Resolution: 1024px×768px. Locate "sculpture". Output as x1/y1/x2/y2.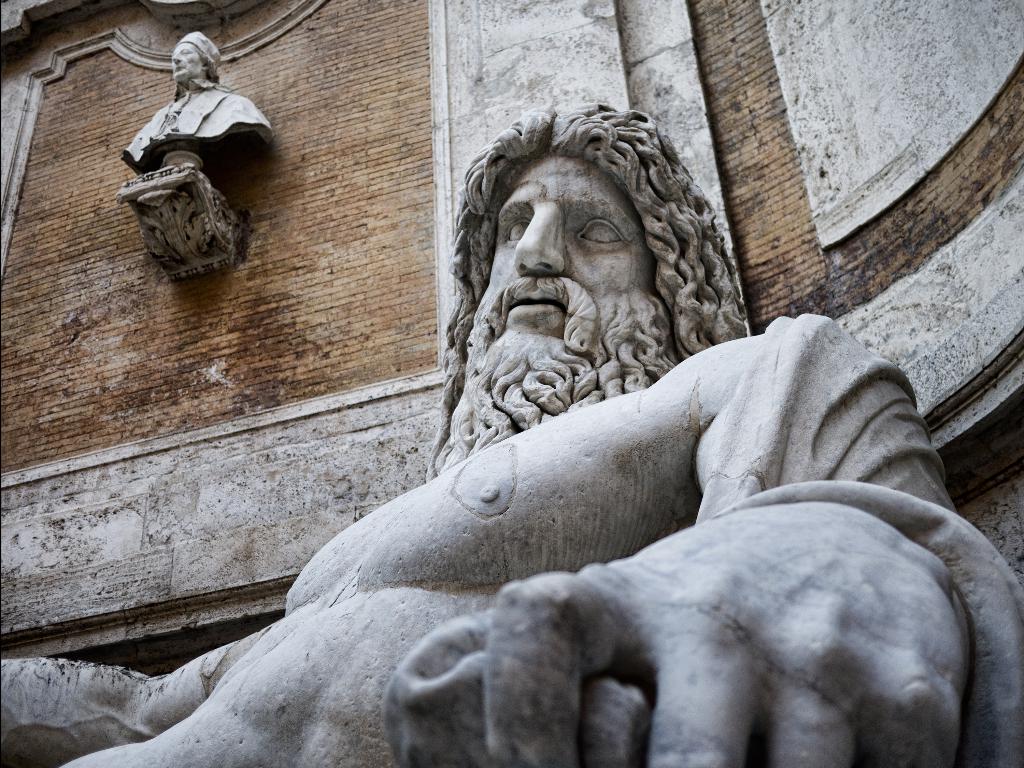
0/95/1023/767.
